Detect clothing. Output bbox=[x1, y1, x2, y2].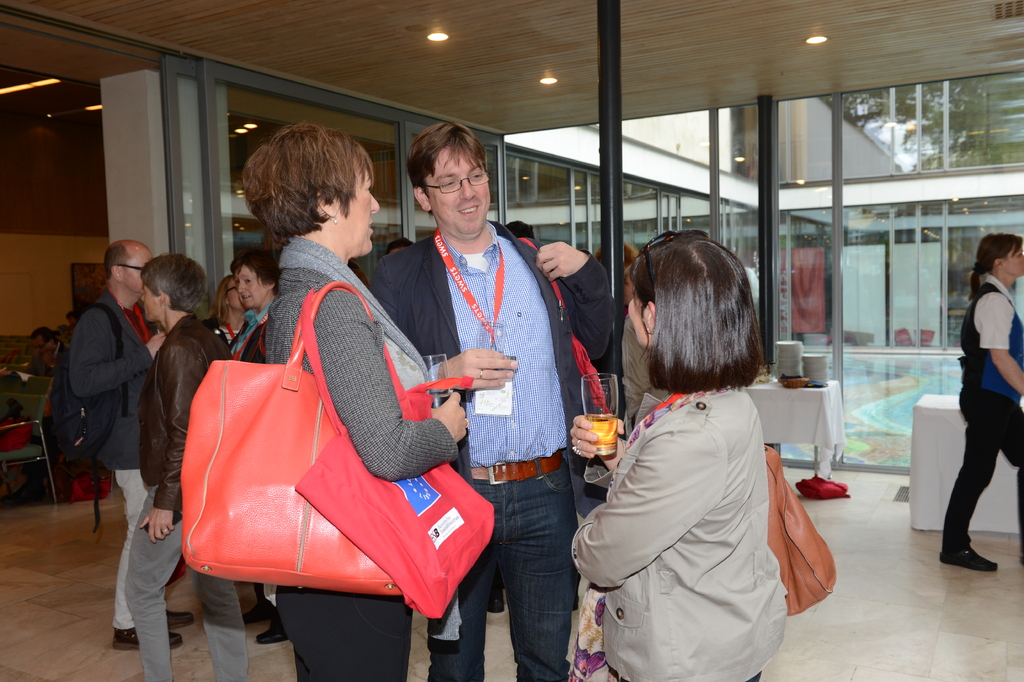
bbox=[120, 310, 238, 681].
